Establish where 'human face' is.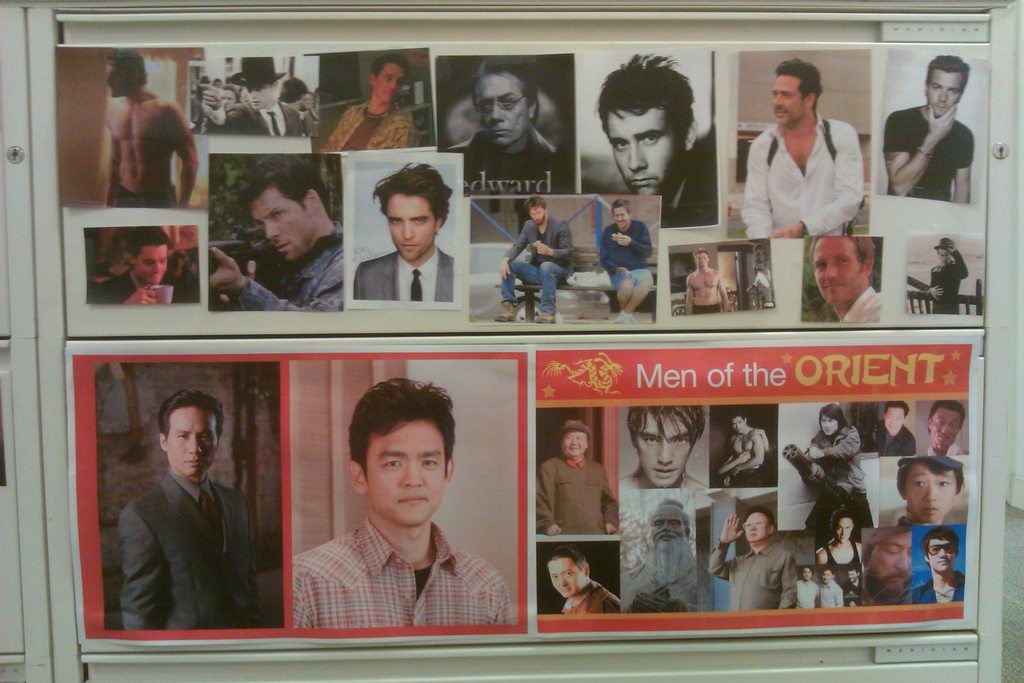
Established at [left=605, top=94, right=670, bottom=201].
